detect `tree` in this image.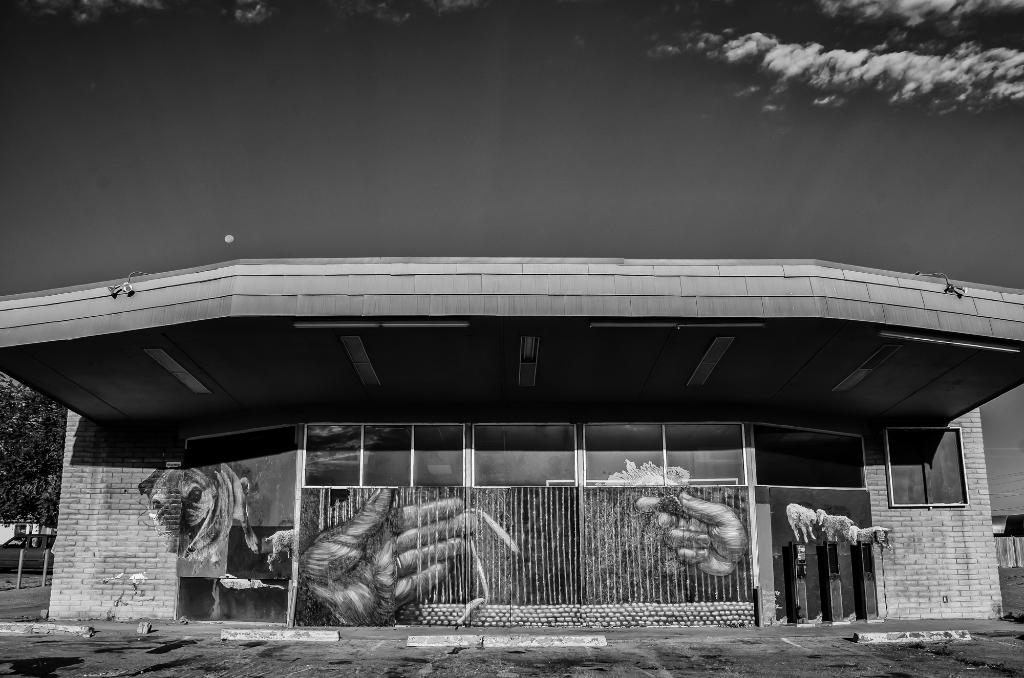
Detection: [x1=0, y1=375, x2=65, y2=527].
